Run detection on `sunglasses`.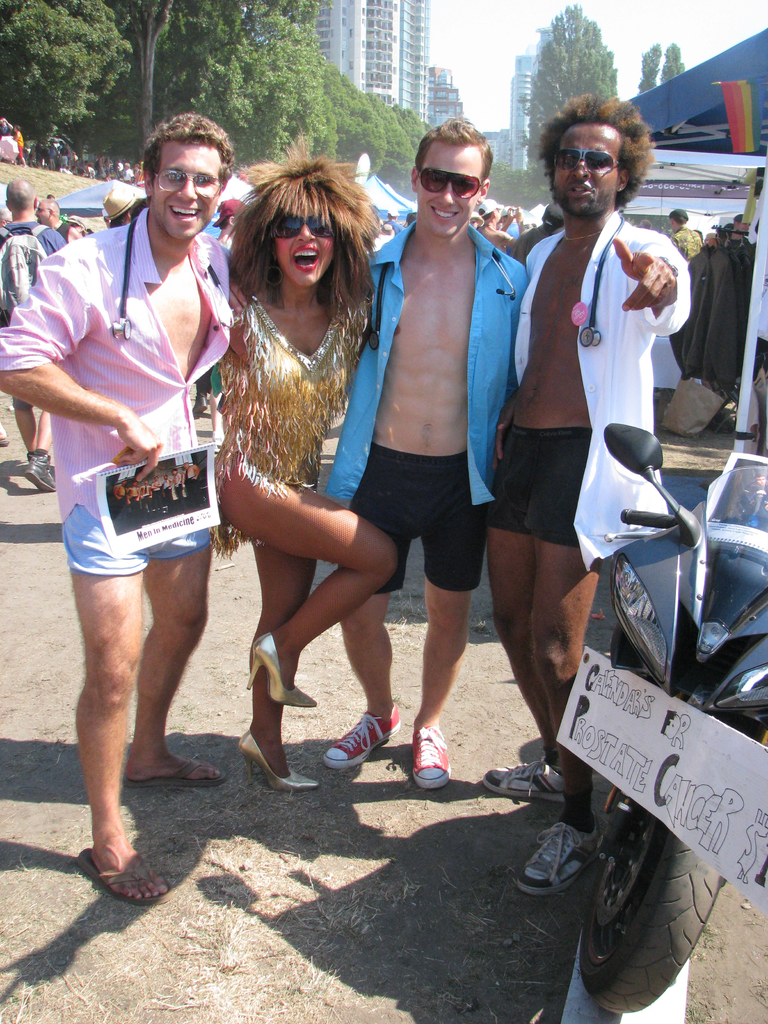
Result: Rect(560, 149, 612, 170).
